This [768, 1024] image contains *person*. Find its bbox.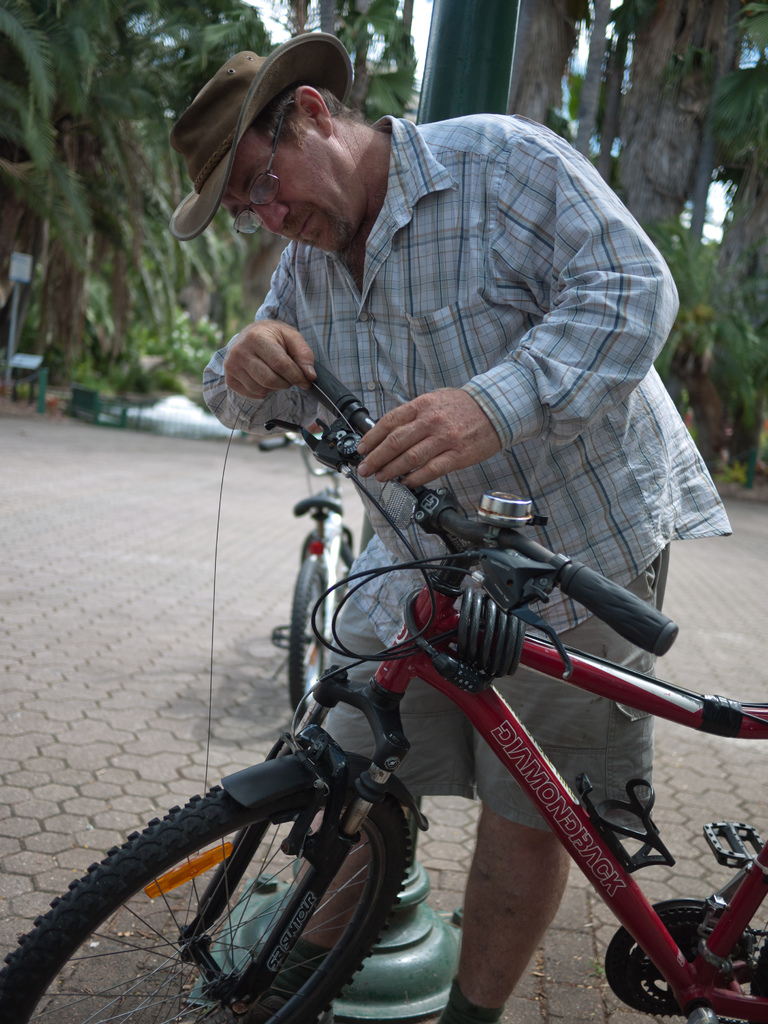
133:52:694:994.
